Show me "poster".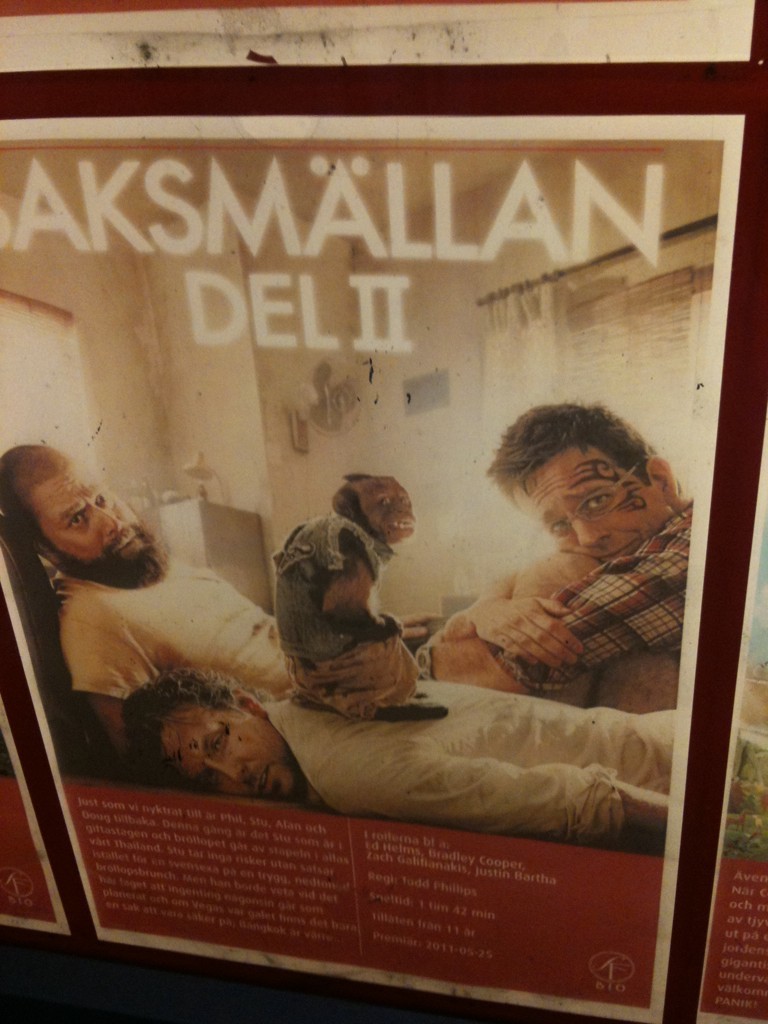
"poster" is here: [0, 111, 748, 1019].
